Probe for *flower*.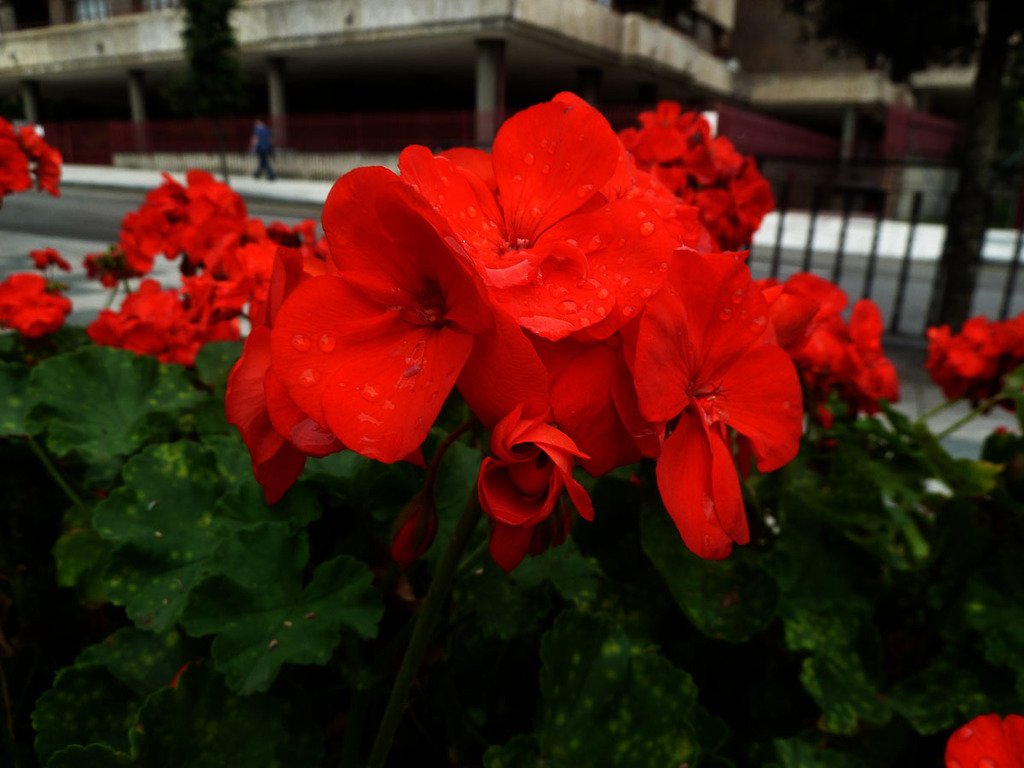
Probe result: BBox(391, 87, 699, 481).
